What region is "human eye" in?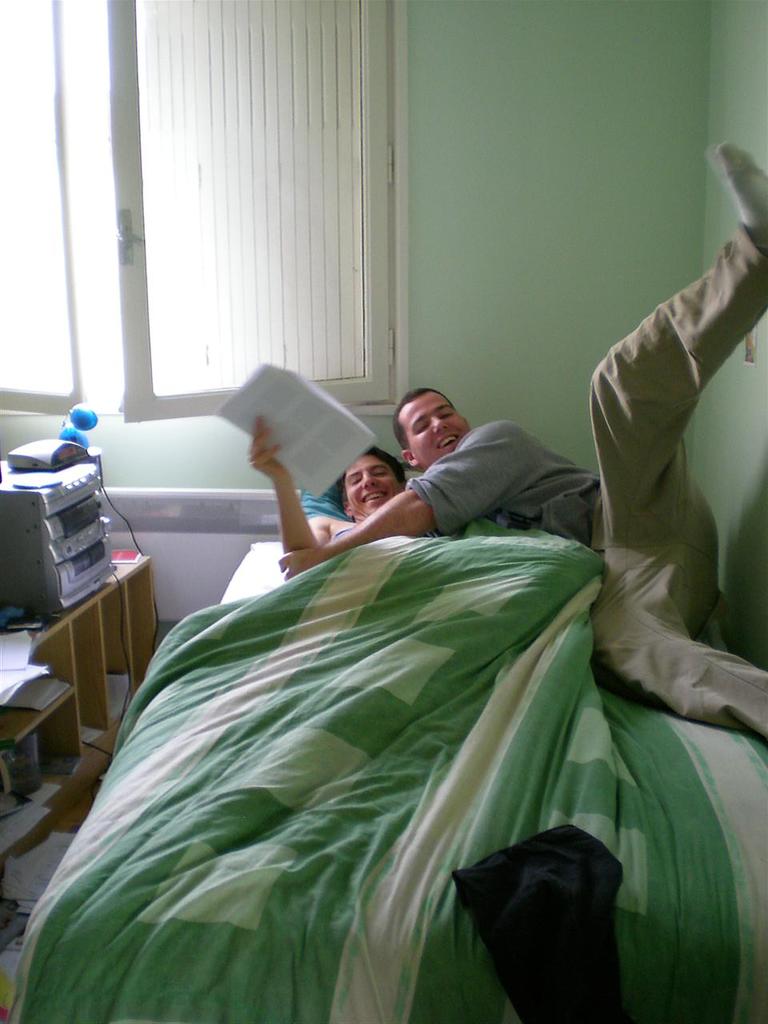
(x1=348, y1=471, x2=366, y2=486).
